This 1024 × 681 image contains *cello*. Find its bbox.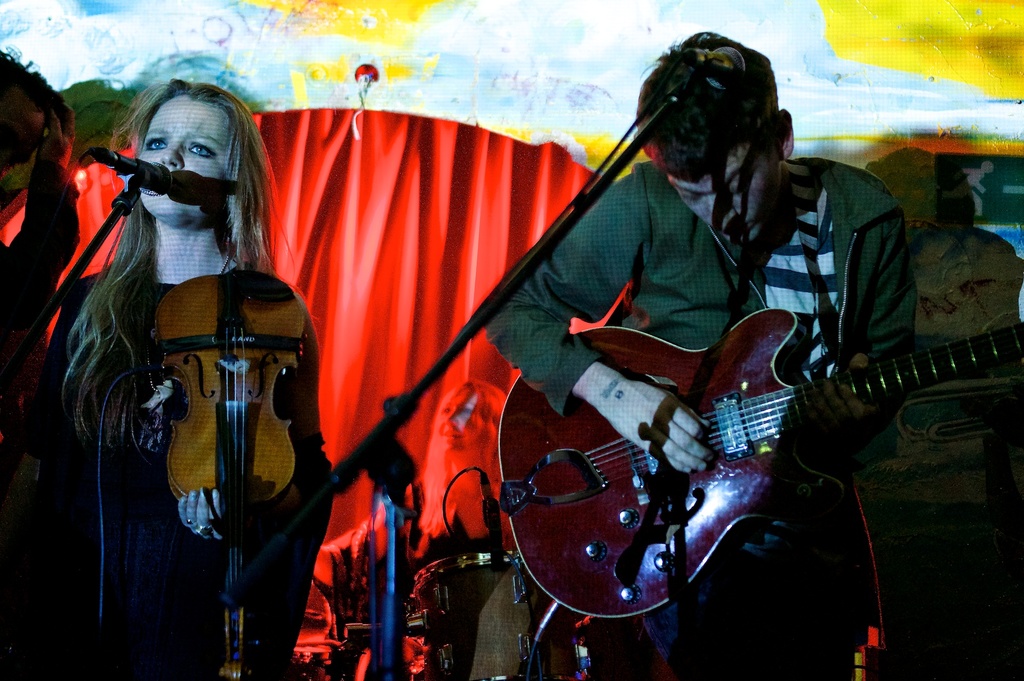
BBox(150, 272, 304, 680).
